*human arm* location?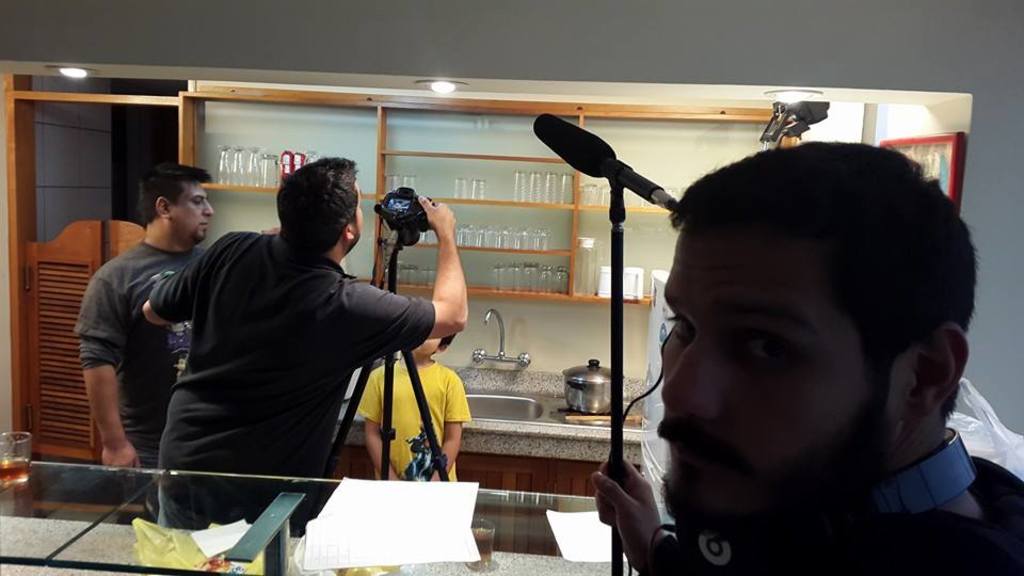
rect(586, 450, 718, 575)
